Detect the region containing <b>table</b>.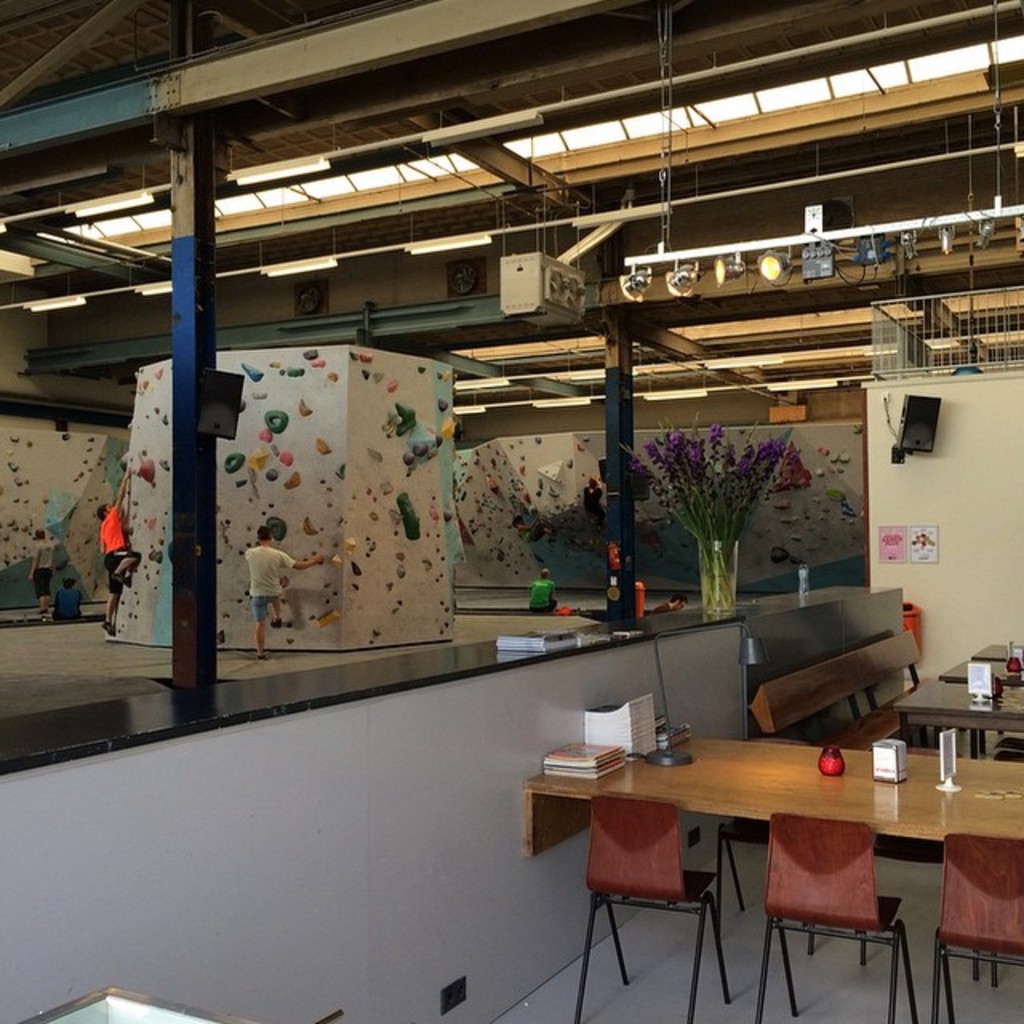
610/746/955/1003.
